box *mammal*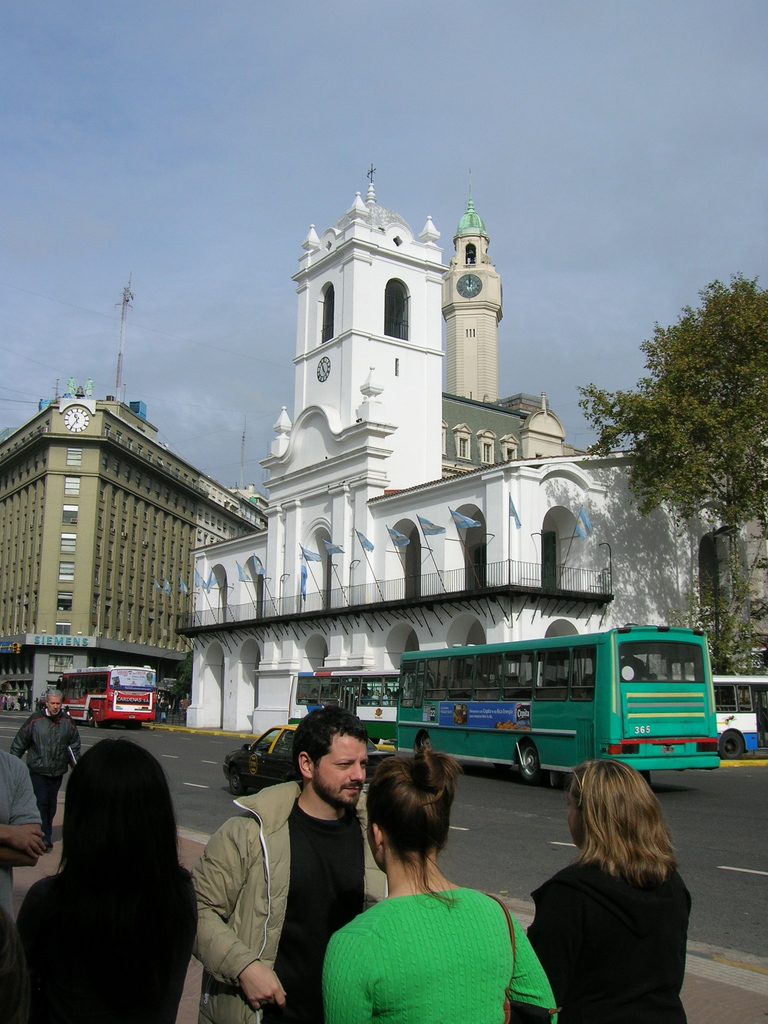
{"x1": 10, "y1": 739, "x2": 188, "y2": 996}
